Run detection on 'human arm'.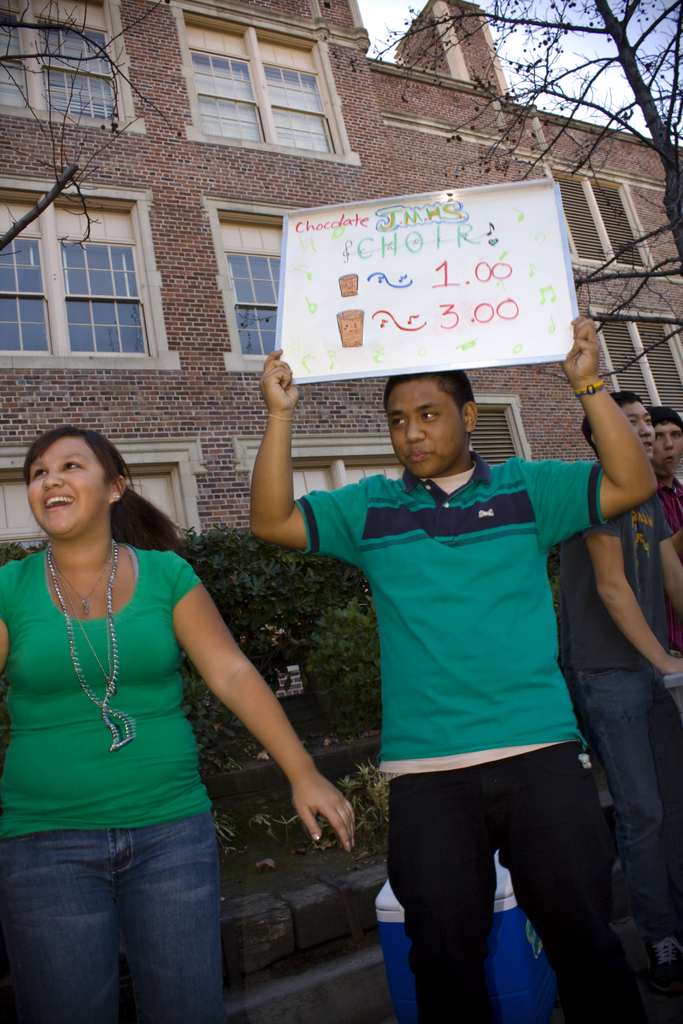
Result: 231:387:326:569.
